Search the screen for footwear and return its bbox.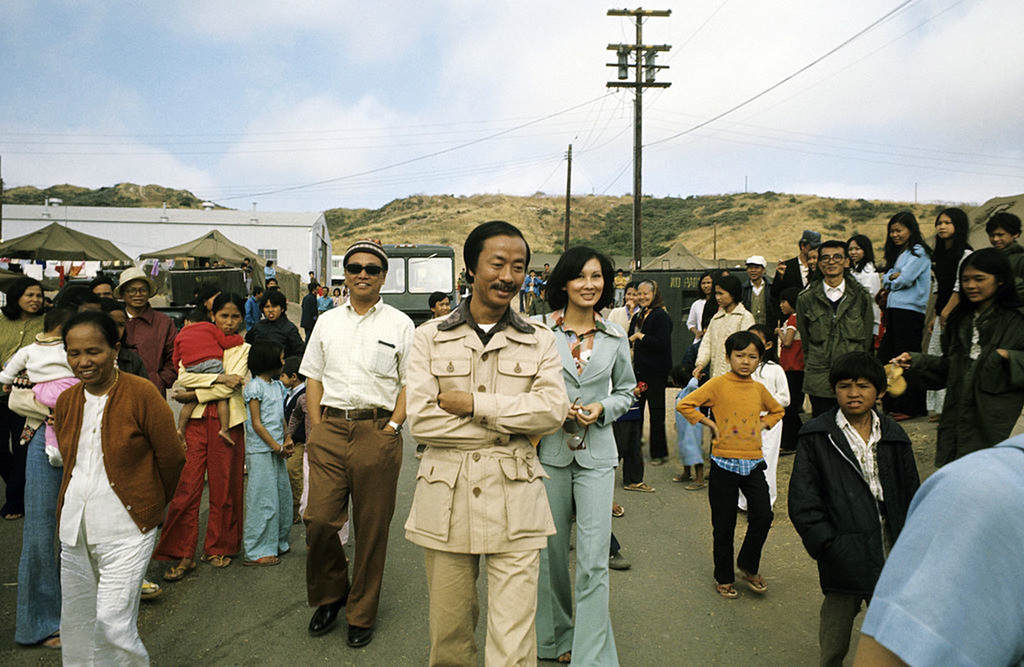
Found: (609, 552, 634, 571).
